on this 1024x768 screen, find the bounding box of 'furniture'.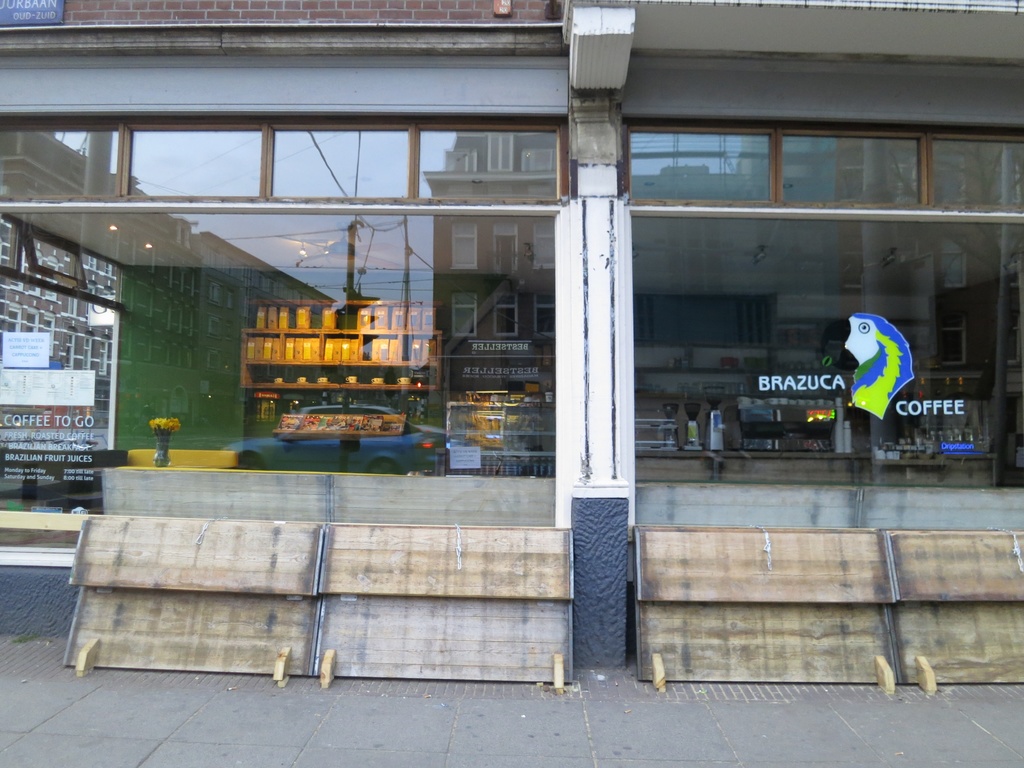
Bounding box: (left=634, top=449, right=998, bottom=487).
